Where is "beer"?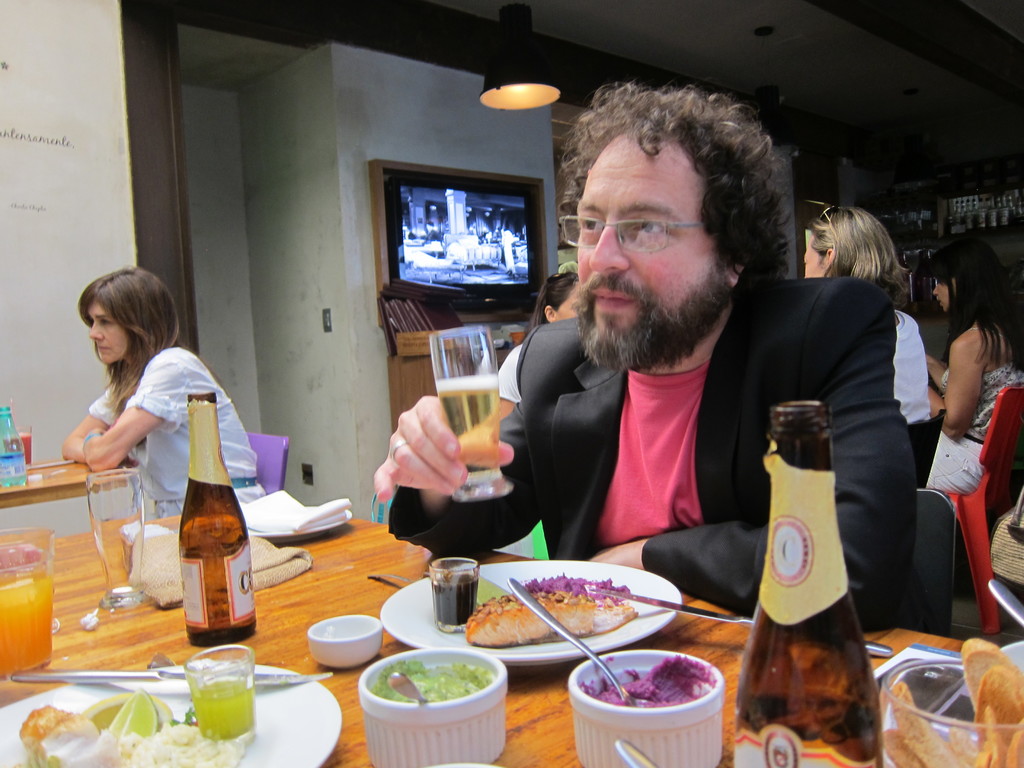
435, 369, 516, 497.
